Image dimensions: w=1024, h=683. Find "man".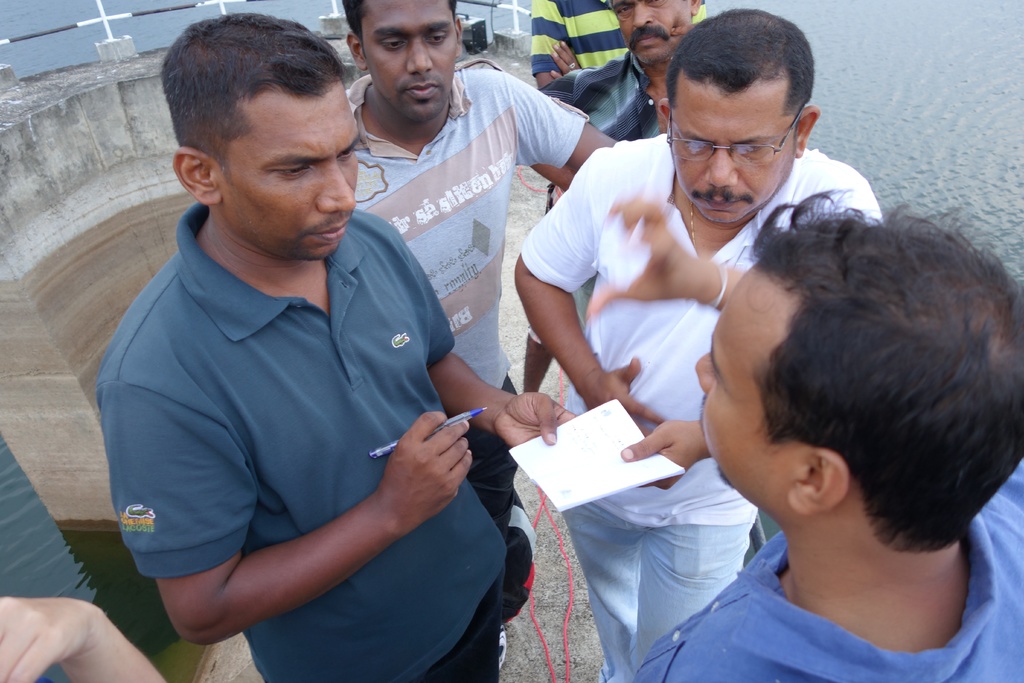
box=[535, 0, 712, 139].
